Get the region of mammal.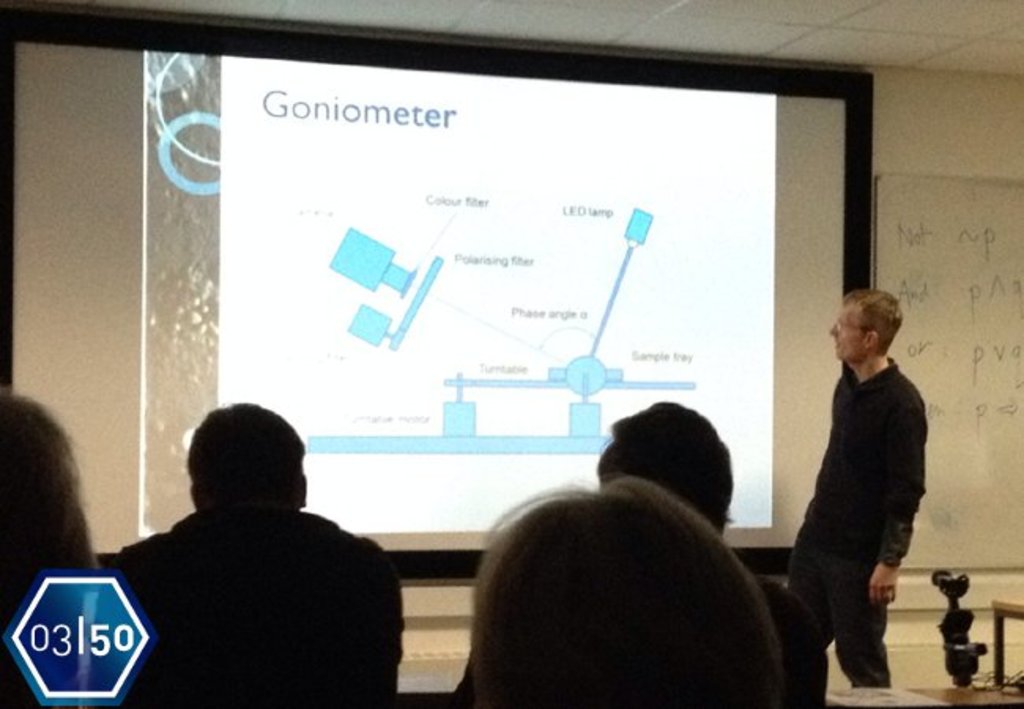
<bbox>118, 402, 400, 707</bbox>.
